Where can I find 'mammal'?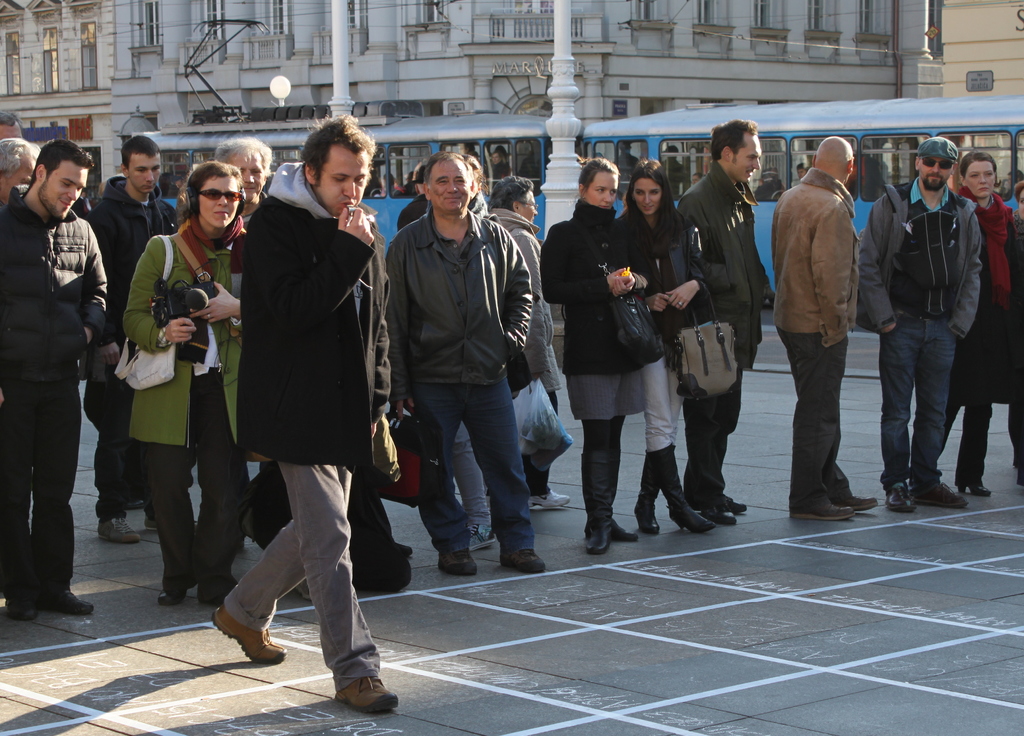
You can find it at left=863, top=134, right=981, bottom=518.
